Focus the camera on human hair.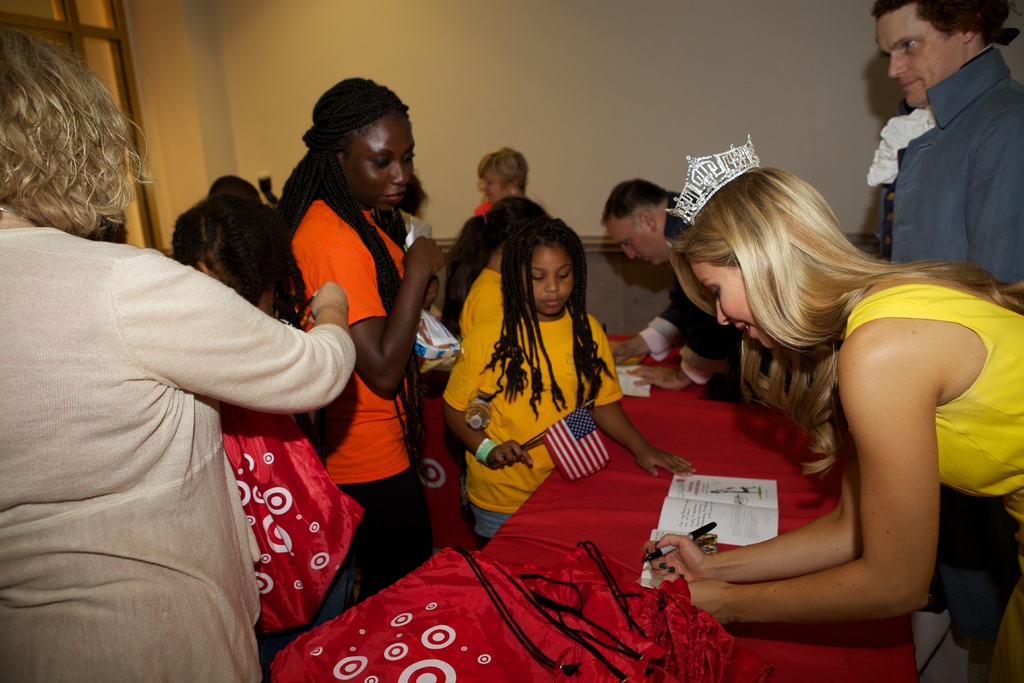
Focus region: (x1=170, y1=194, x2=307, y2=299).
